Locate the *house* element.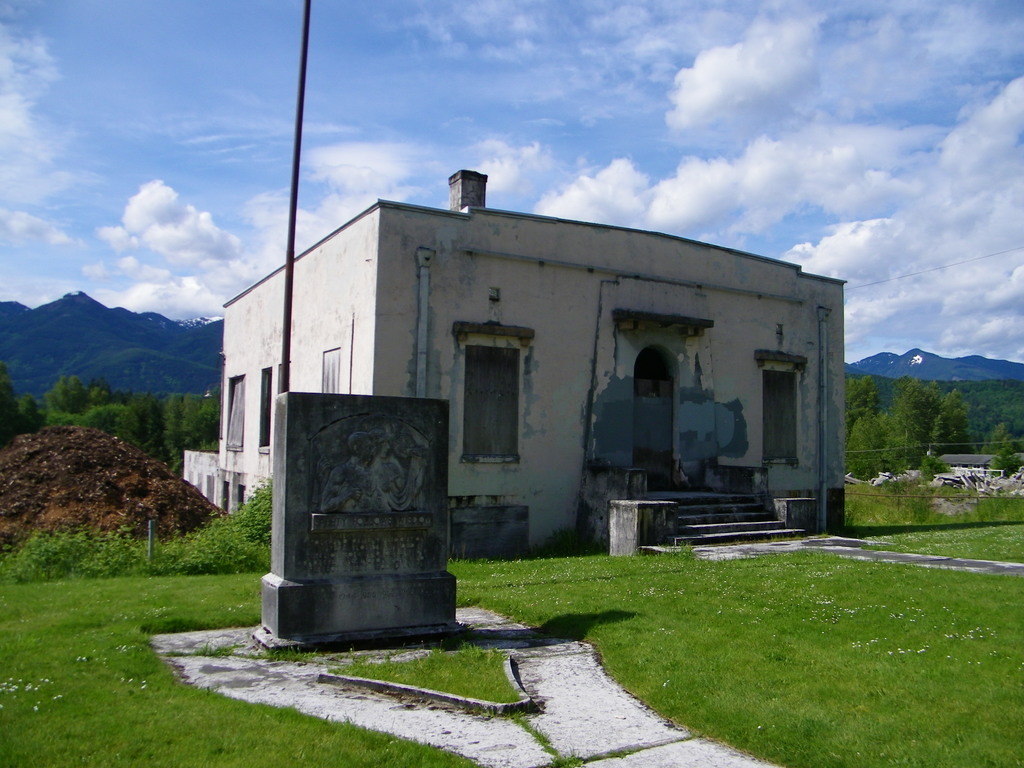
Element bbox: left=216, top=164, right=836, bottom=589.
